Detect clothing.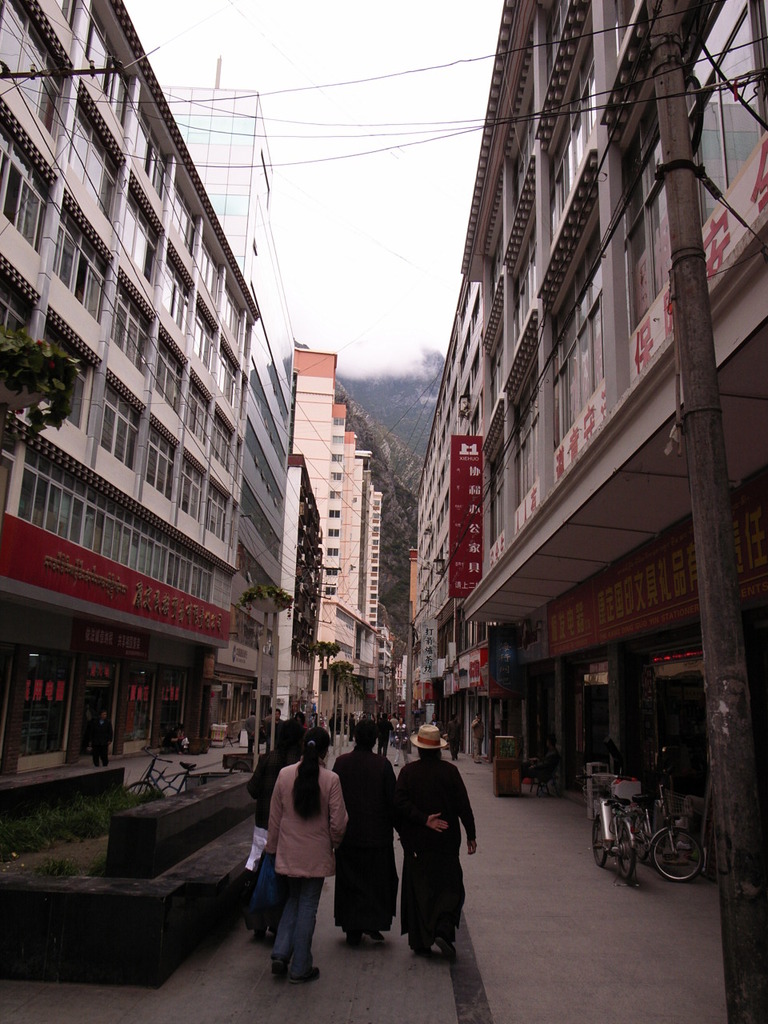
Detected at pyautogui.locateOnScreen(252, 741, 368, 970).
